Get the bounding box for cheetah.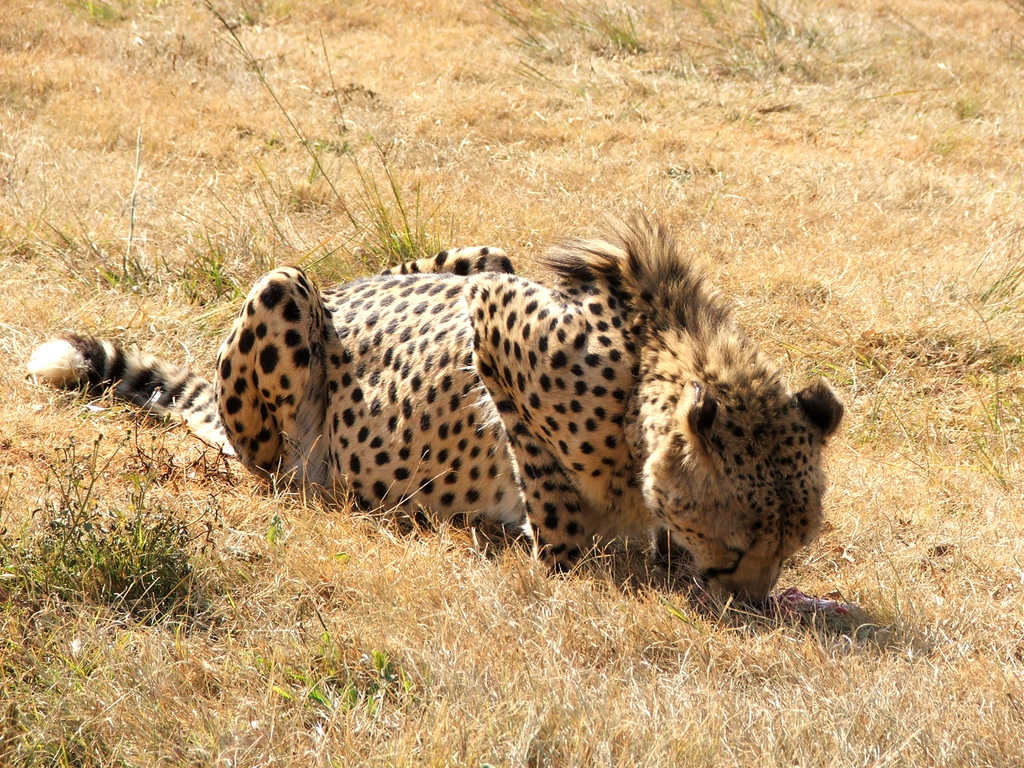
[x1=29, y1=205, x2=847, y2=611].
